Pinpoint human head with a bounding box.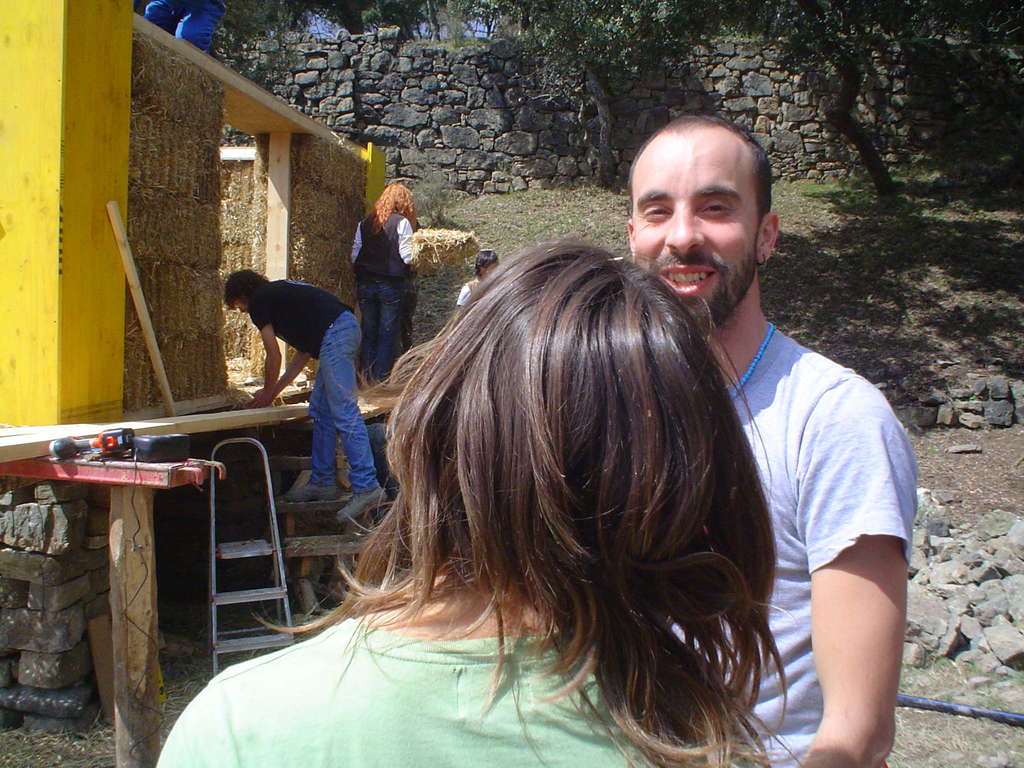
bbox(476, 245, 497, 278).
